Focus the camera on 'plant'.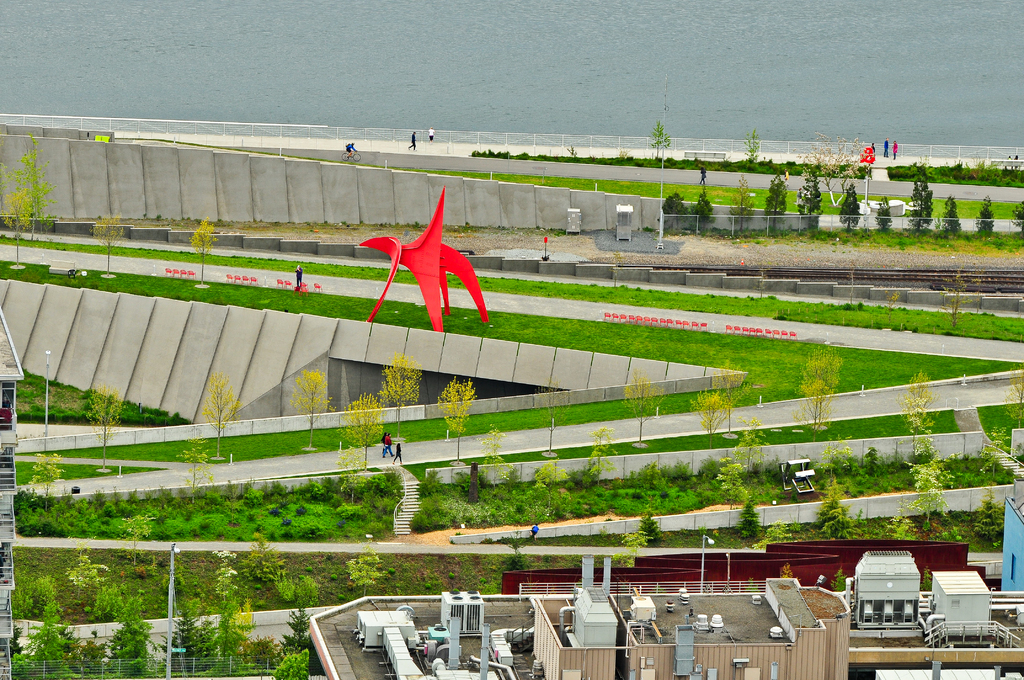
Focus region: select_region(115, 584, 151, 624).
